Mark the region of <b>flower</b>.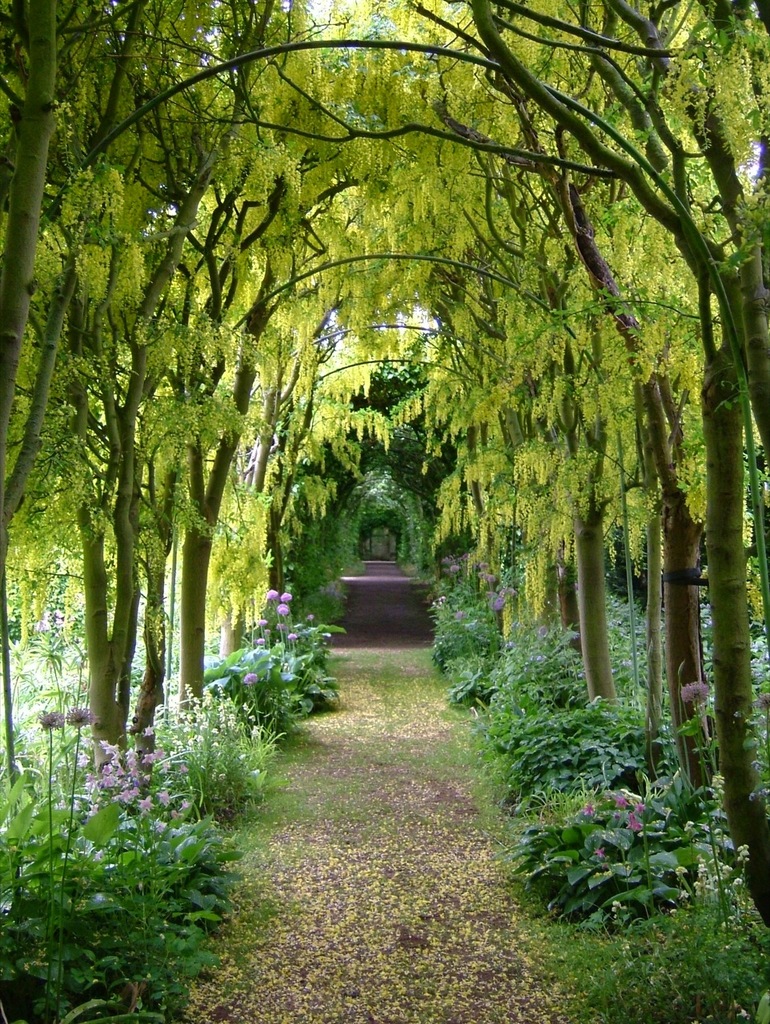
Region: 611, 898, 621, 913.
